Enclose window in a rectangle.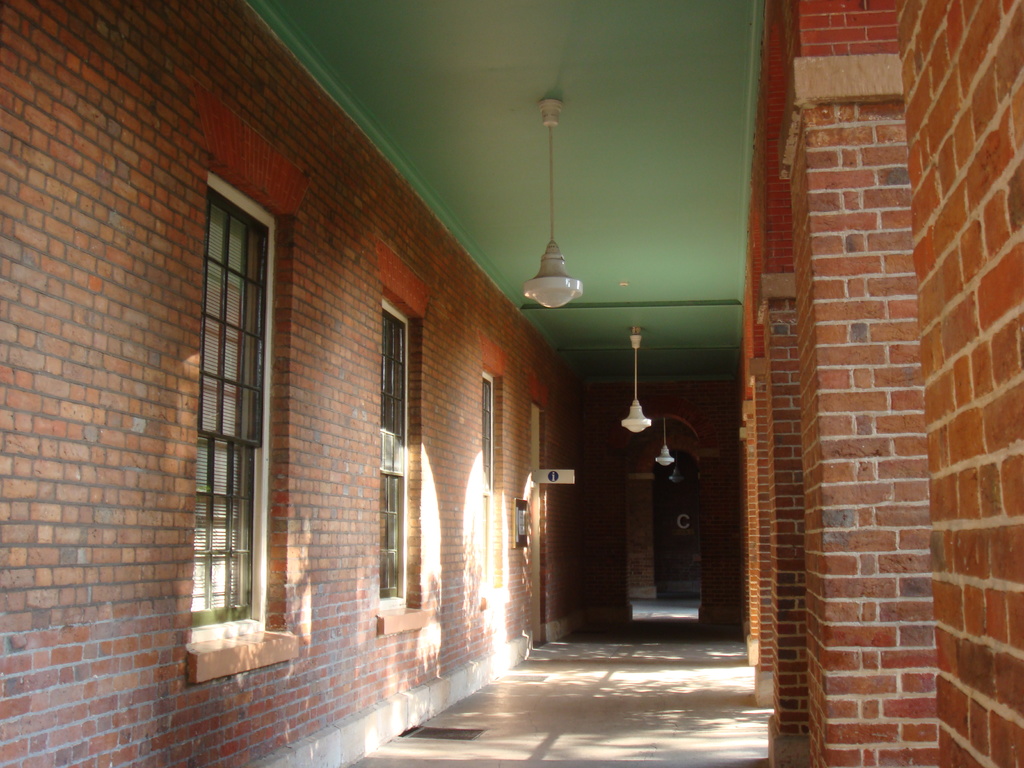
483:357:513:609.
